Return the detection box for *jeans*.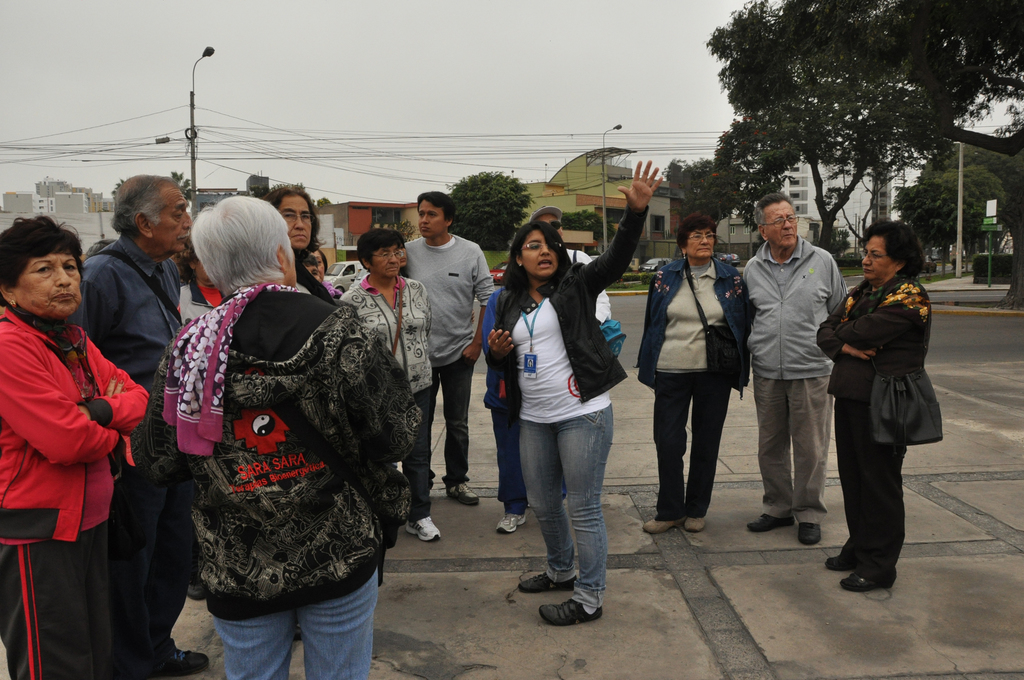
[210,565,381,679].
